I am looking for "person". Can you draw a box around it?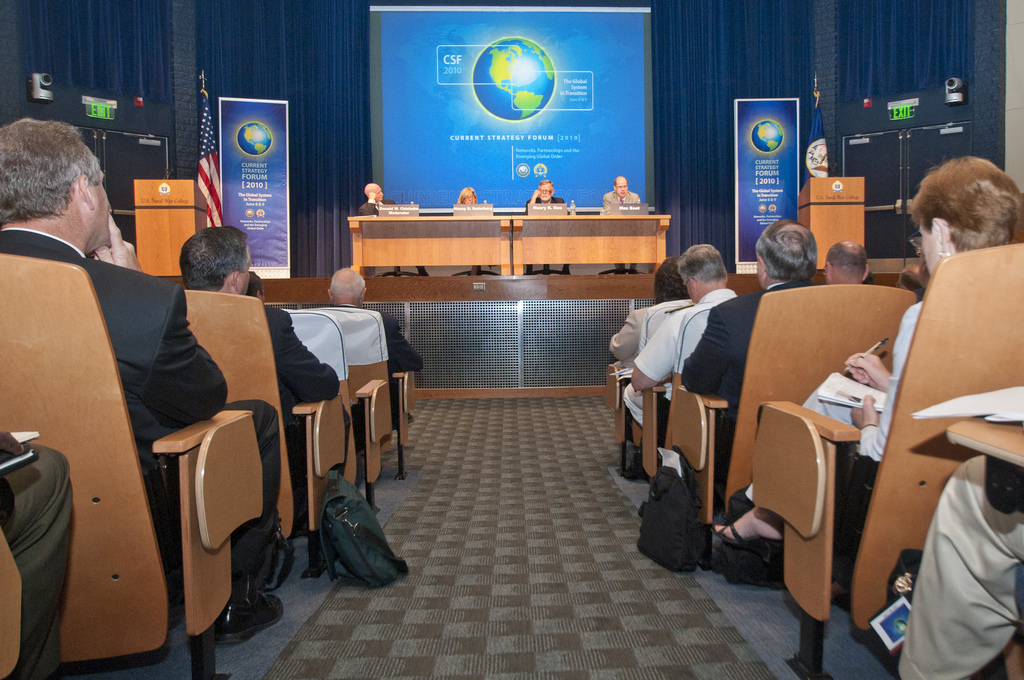
Sure, the bounding box is x1=0, y1=117, x2=284, y2=647.
